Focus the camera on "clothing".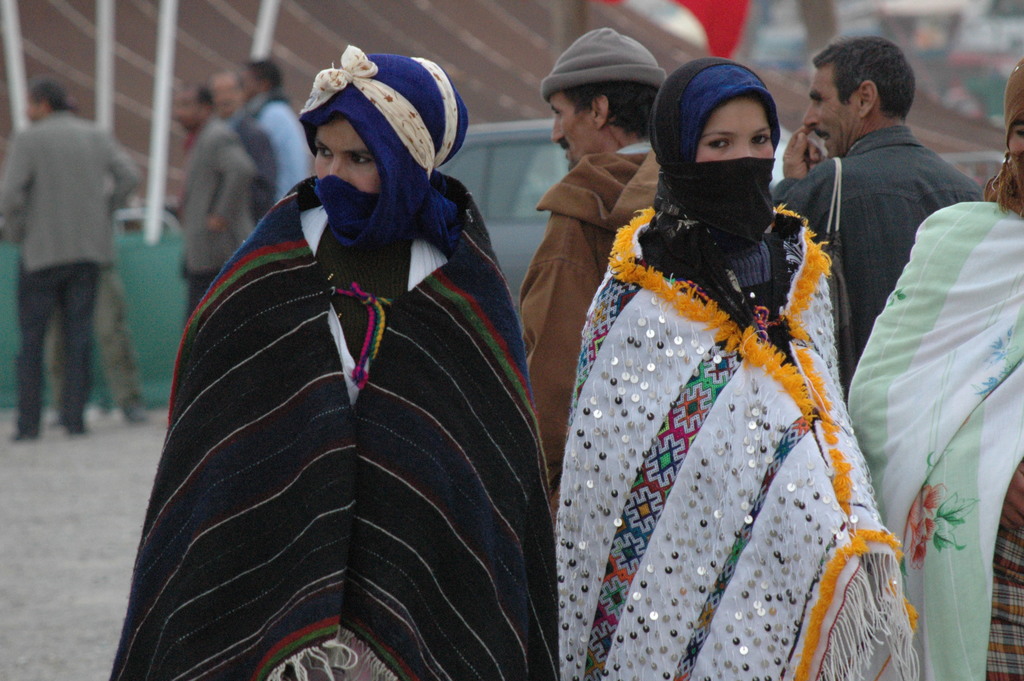
Focus region: [x1=108, y1=173, x2=561, y2=680].
